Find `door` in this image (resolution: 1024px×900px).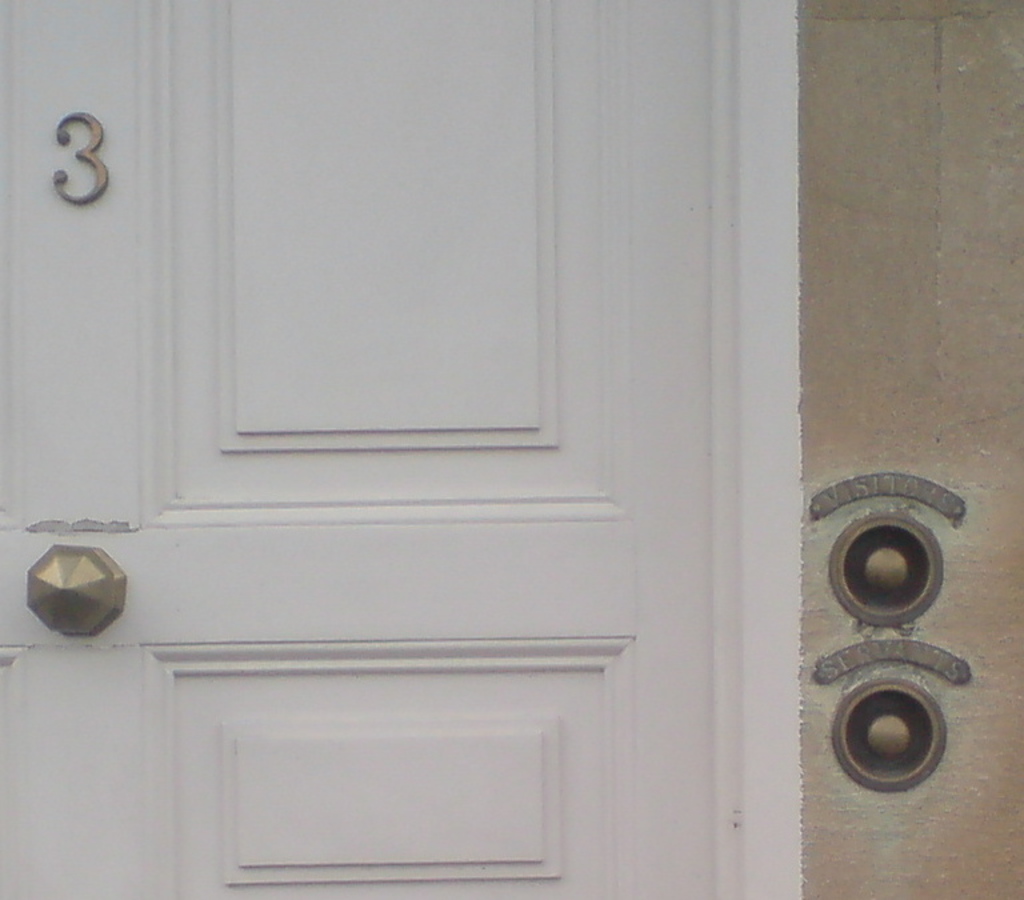
[0,0,719,899].
